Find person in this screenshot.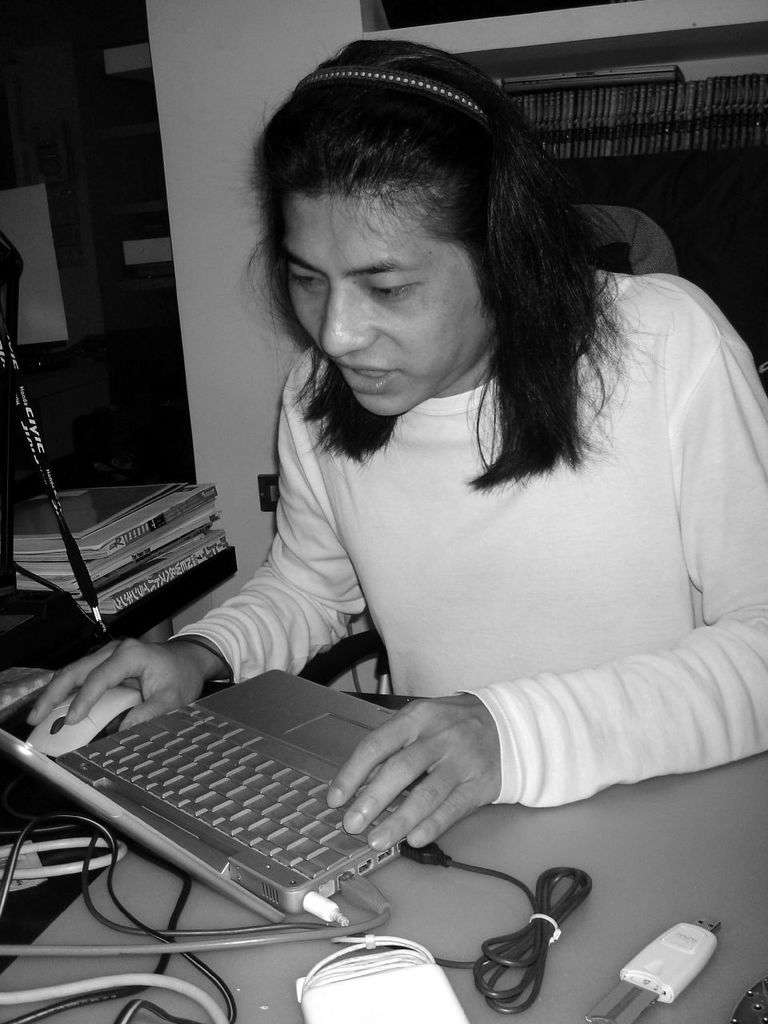
The bounding box for person is (22,37,767,852).
